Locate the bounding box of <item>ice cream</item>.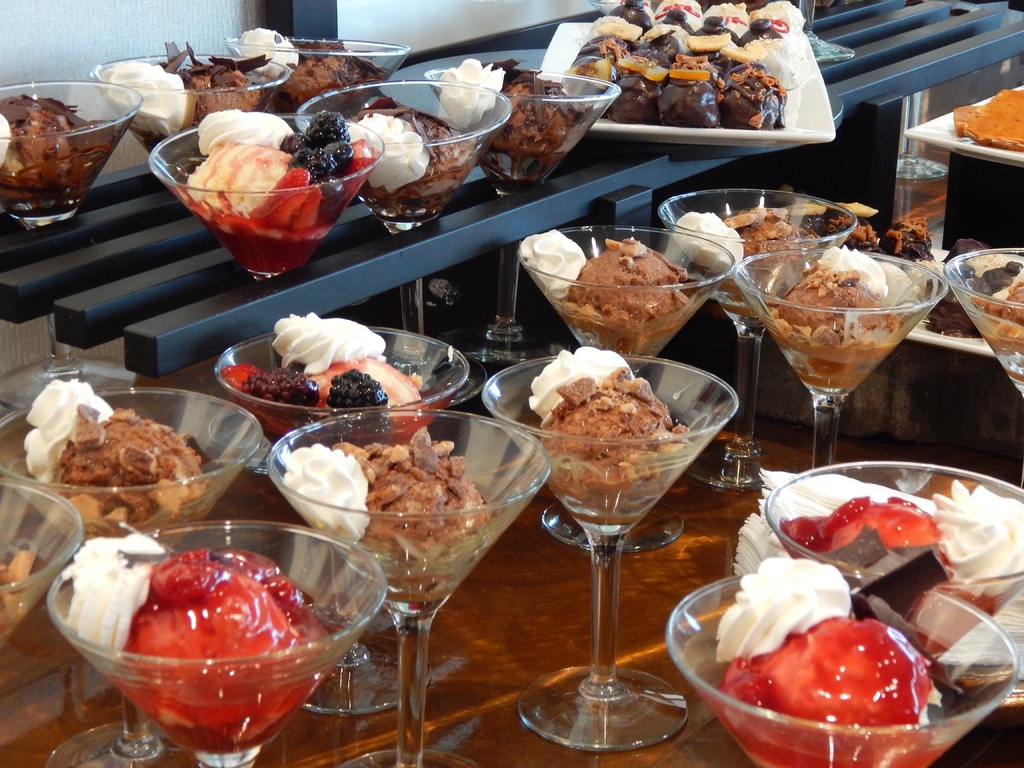
Bounding box: bbox(282, 422, 499, 574).
